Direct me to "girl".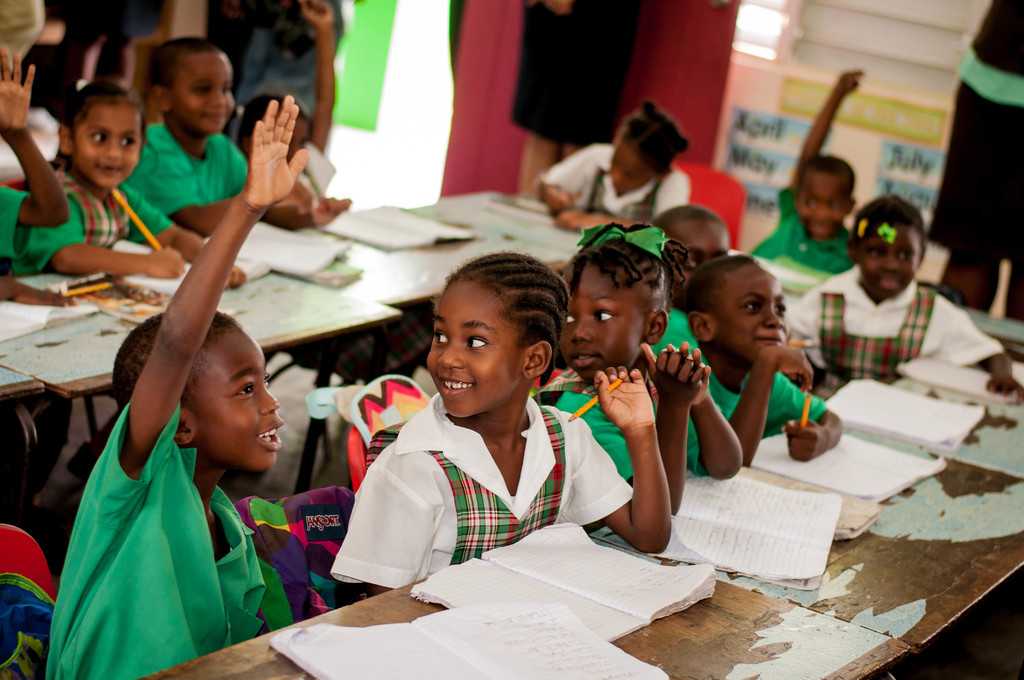
Direction: (238,0,337,202).
